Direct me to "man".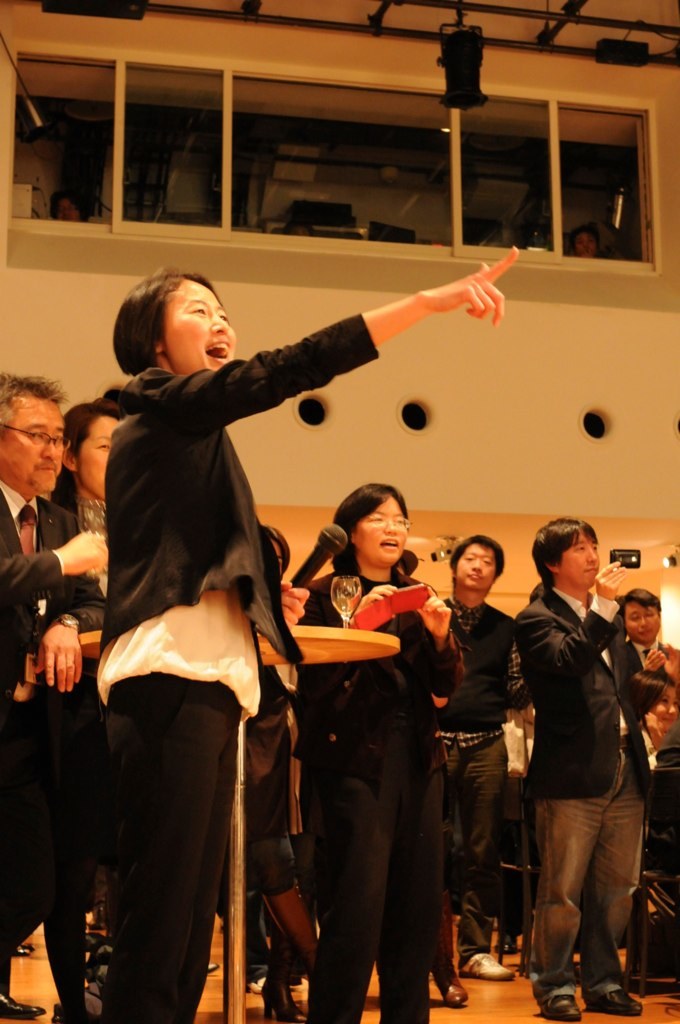
Direction: 625,588,679,992.
